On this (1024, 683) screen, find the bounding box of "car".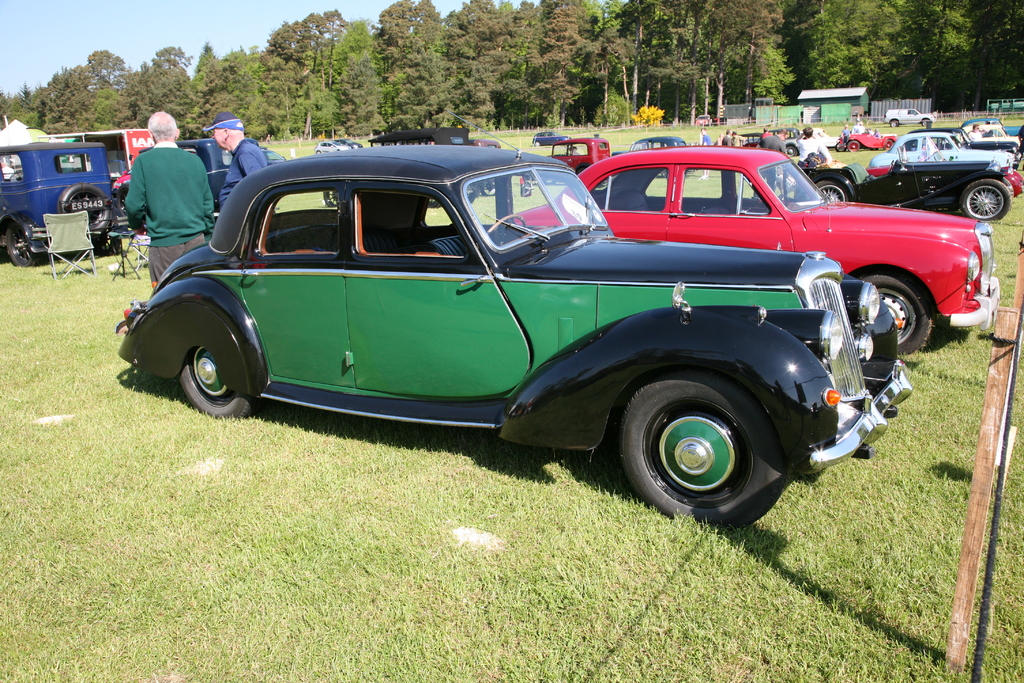
Bounding box: (x1=124, y1=145, x2=961, y2=530).
